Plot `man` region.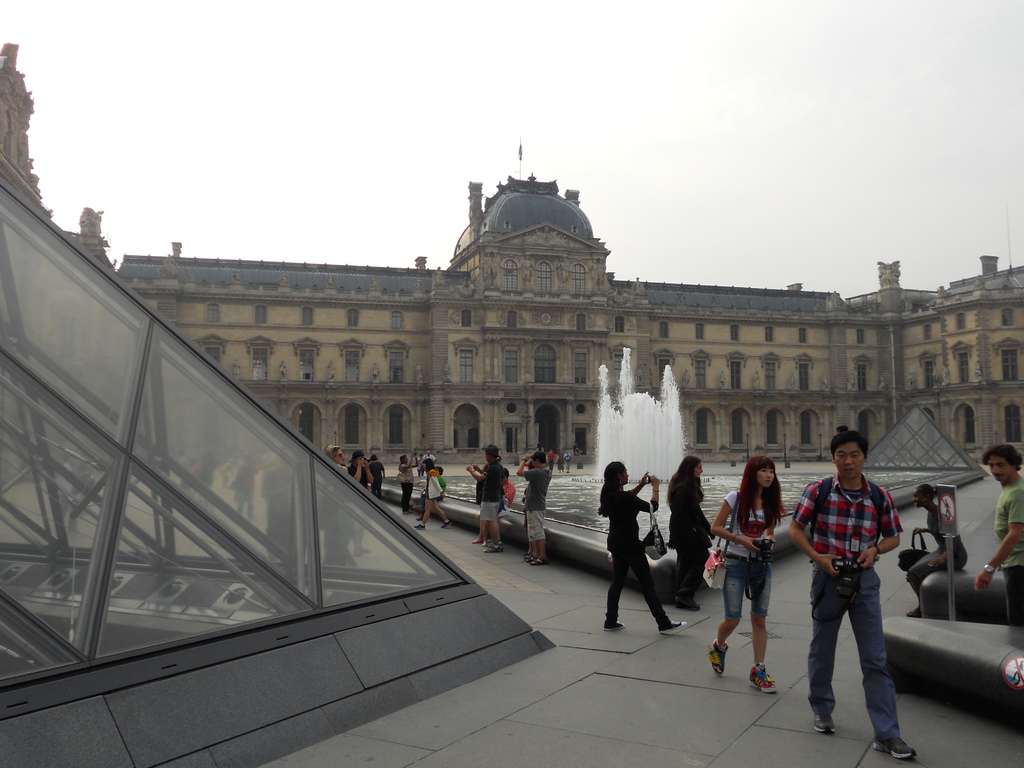
Plotted at bbox=(465, 448, 508, 553).
